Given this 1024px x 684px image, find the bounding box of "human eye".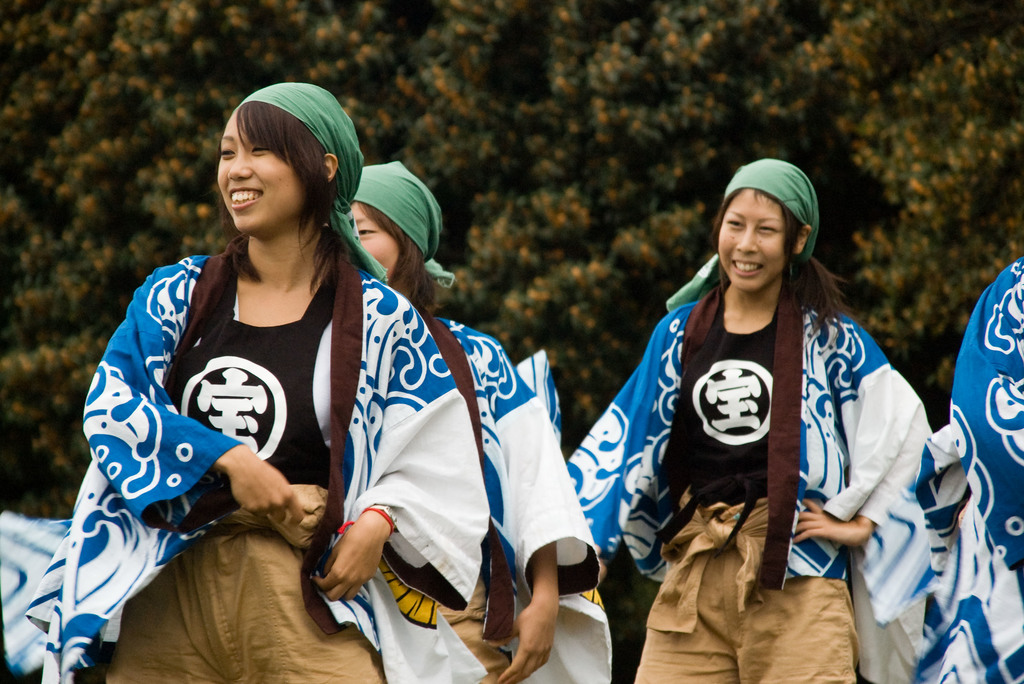
(x1=356, y1=220, x2=378, y2=240).
